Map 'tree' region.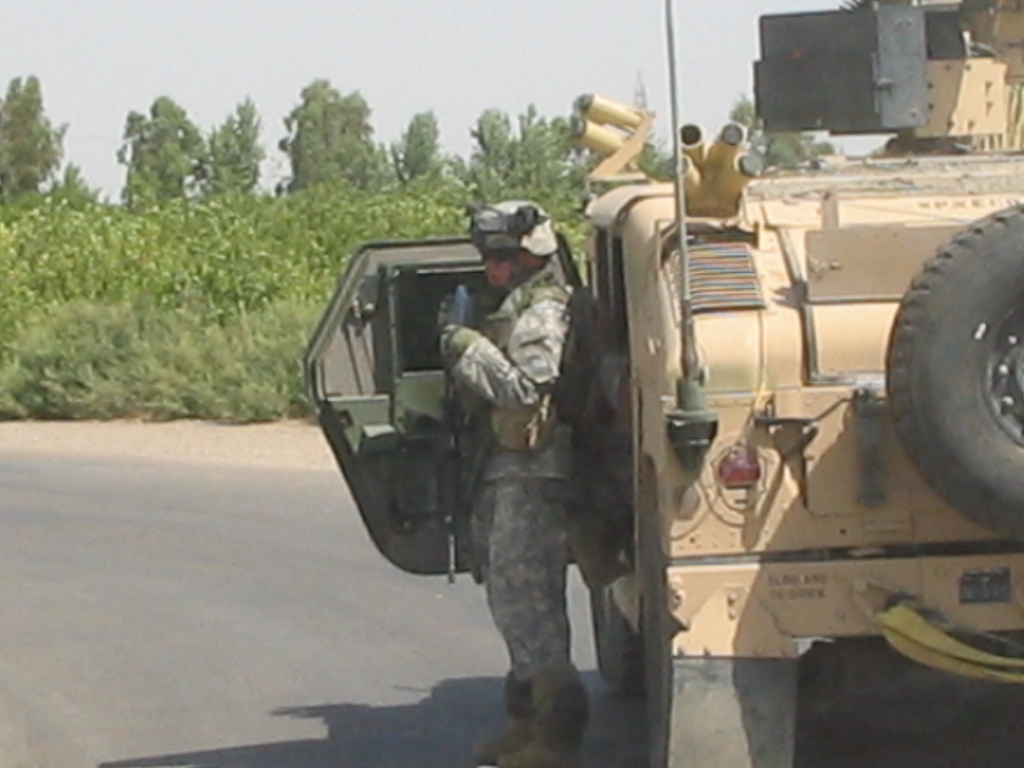
Mapped to 272 70 374 184.
